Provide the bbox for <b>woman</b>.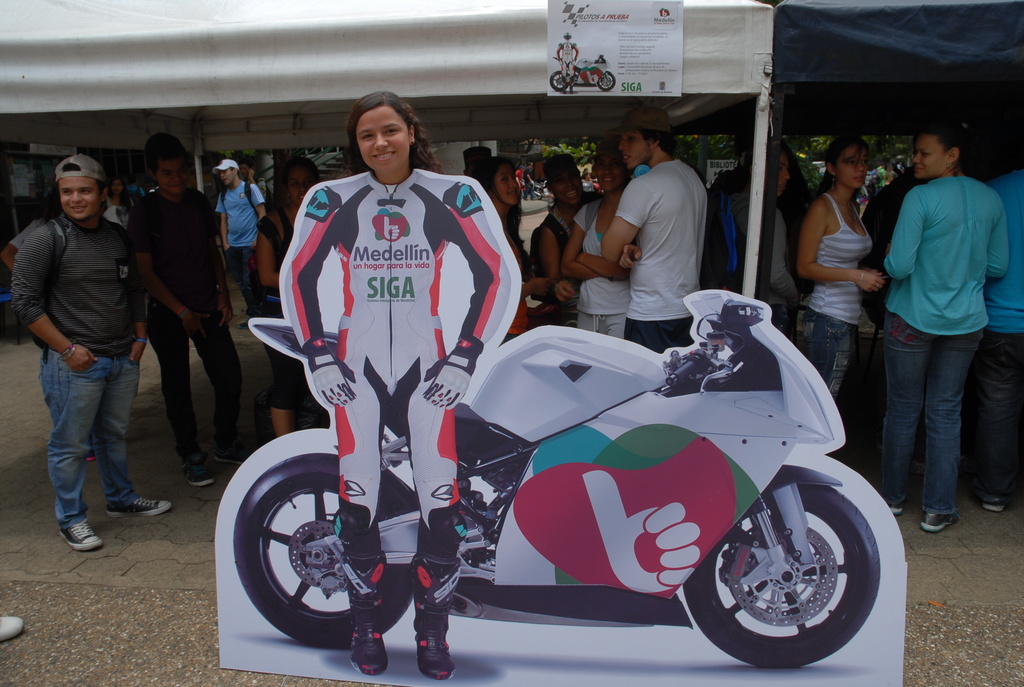
562 139 644 344.
